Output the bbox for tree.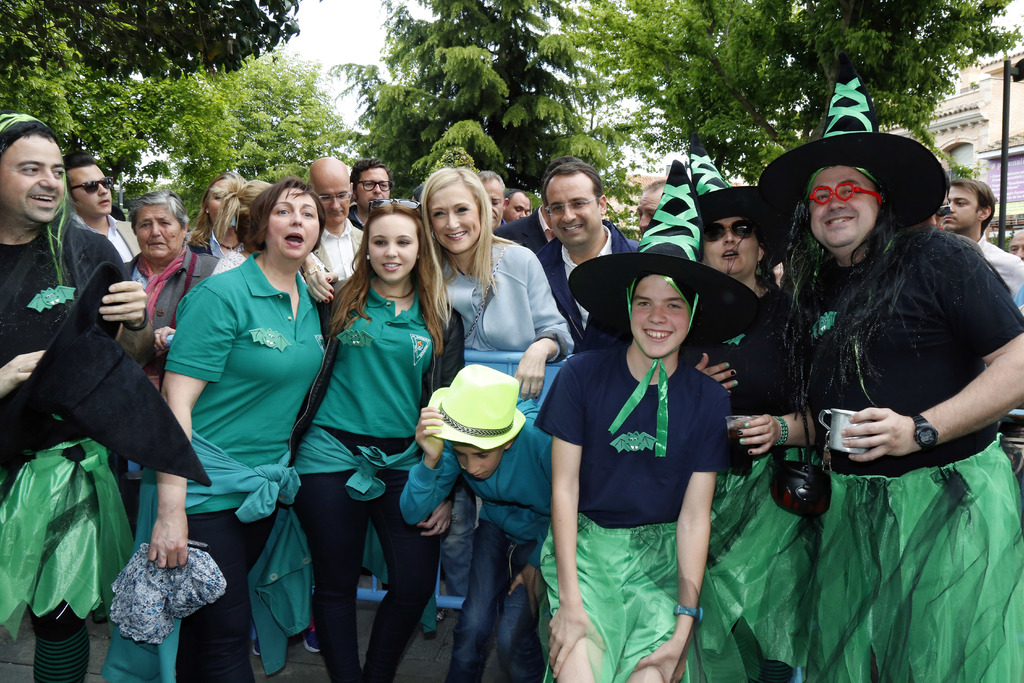
detection(327, 0, 634, 209).
